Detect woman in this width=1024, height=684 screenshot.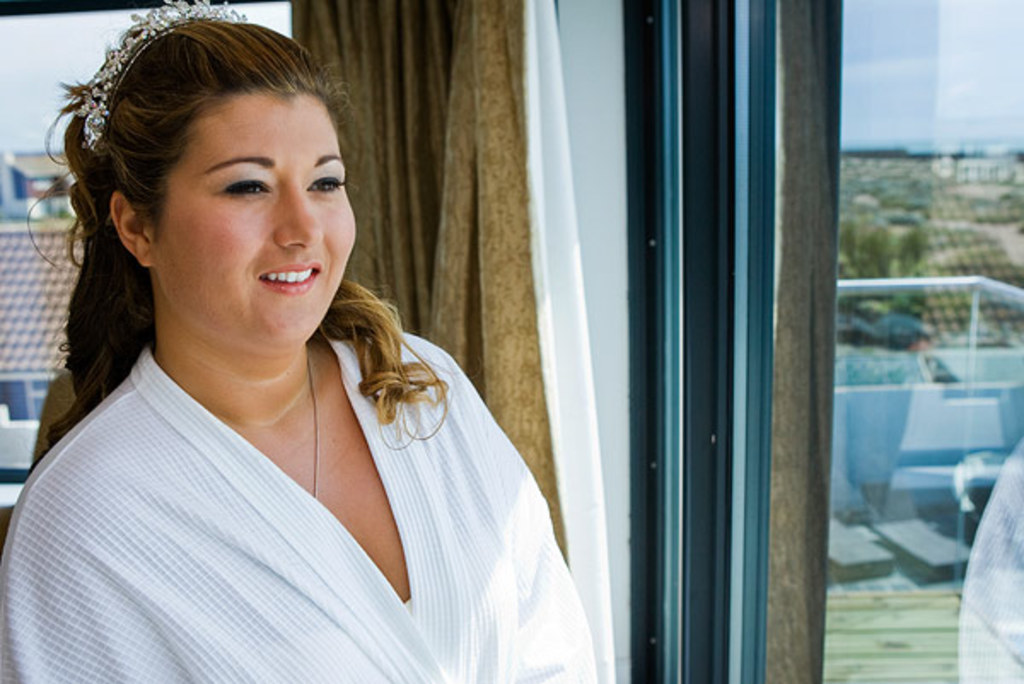
Detection: (0,5,662,665).
